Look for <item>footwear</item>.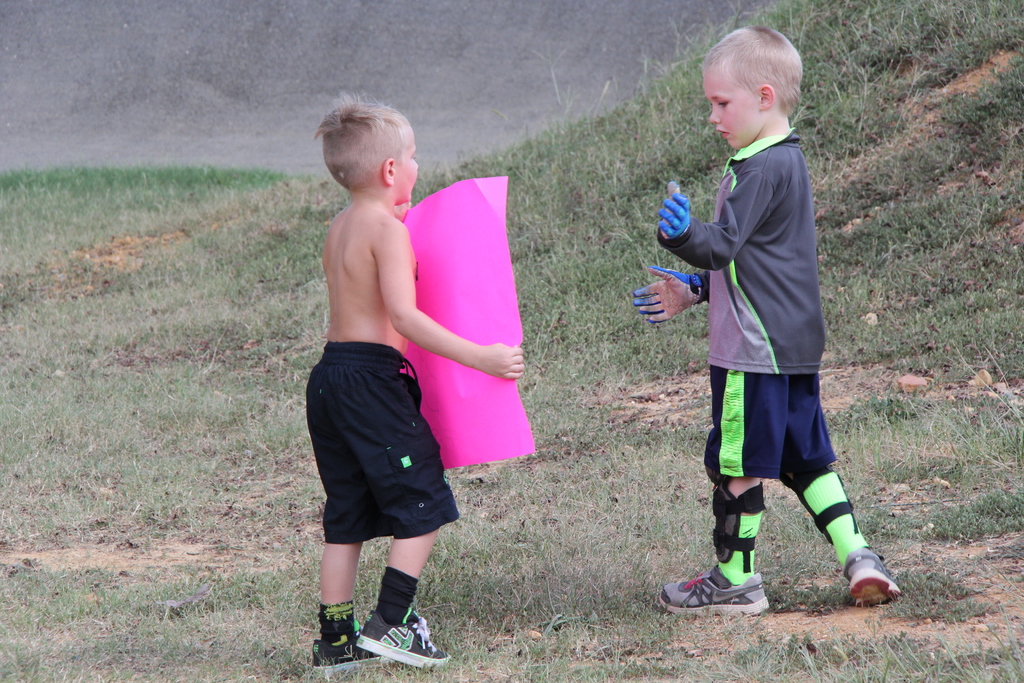
Found: Rect(353, 605, 452, 668).
